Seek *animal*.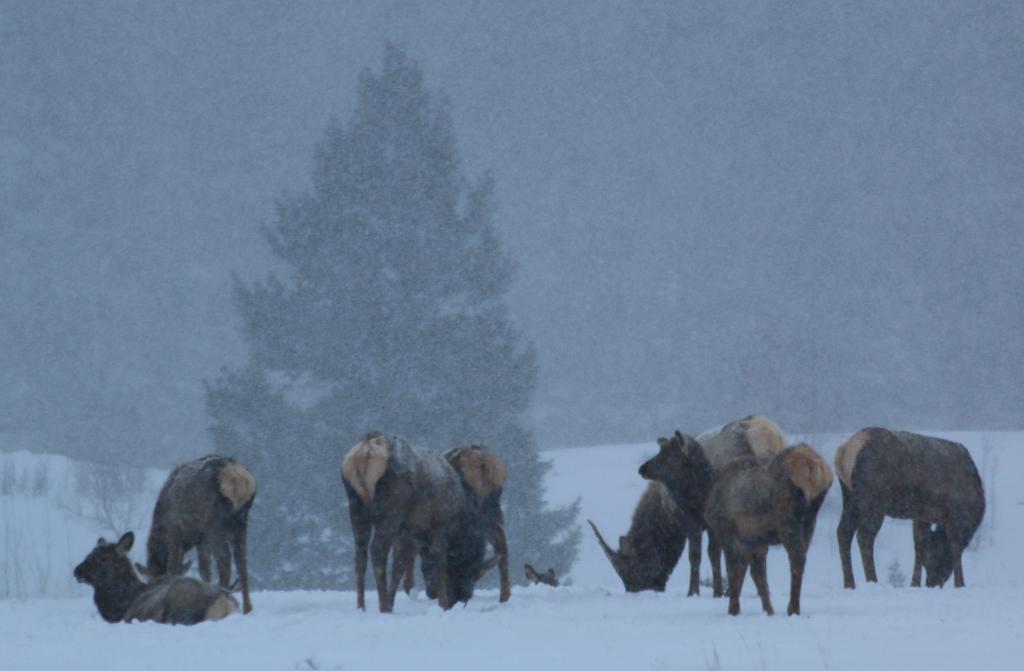
bbox=[637, 435, 801, 620].
